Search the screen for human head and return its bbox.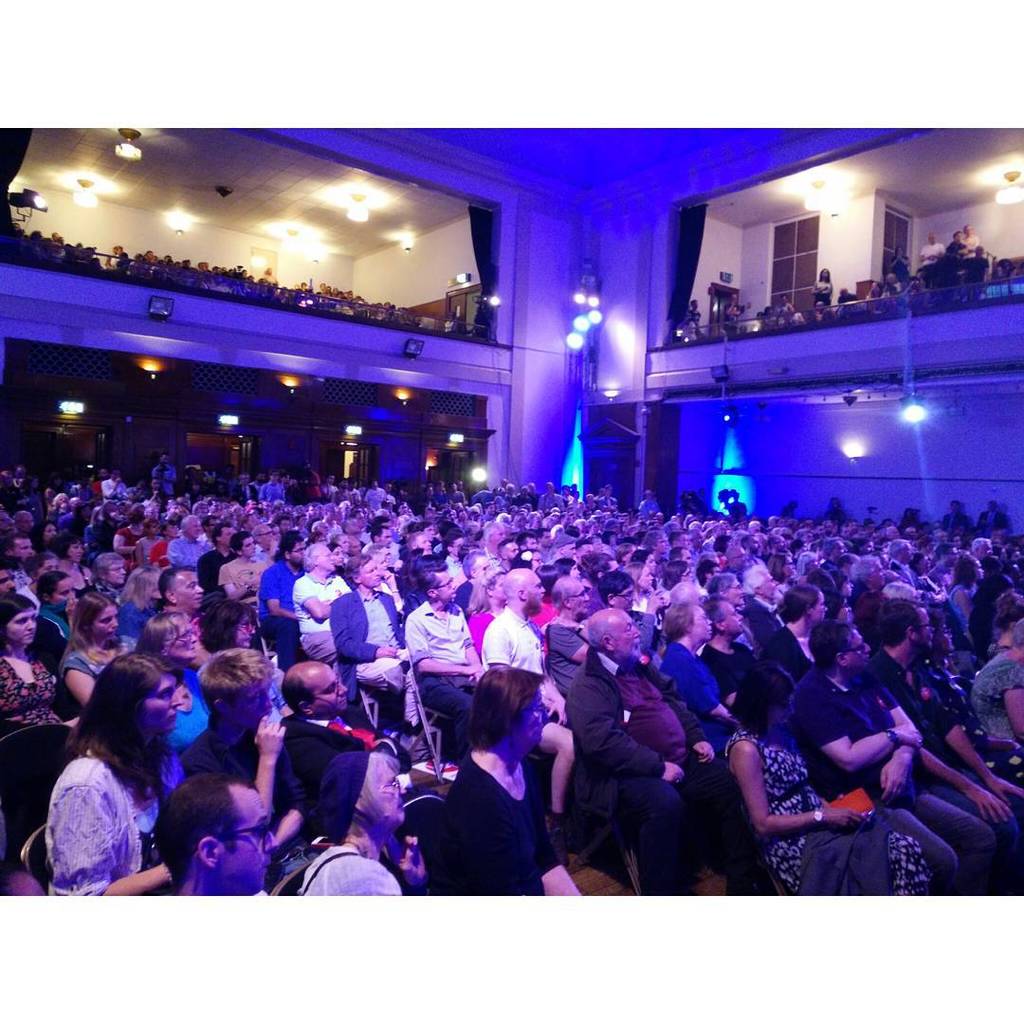
Found: BBox(667, 600, 714, 643).
